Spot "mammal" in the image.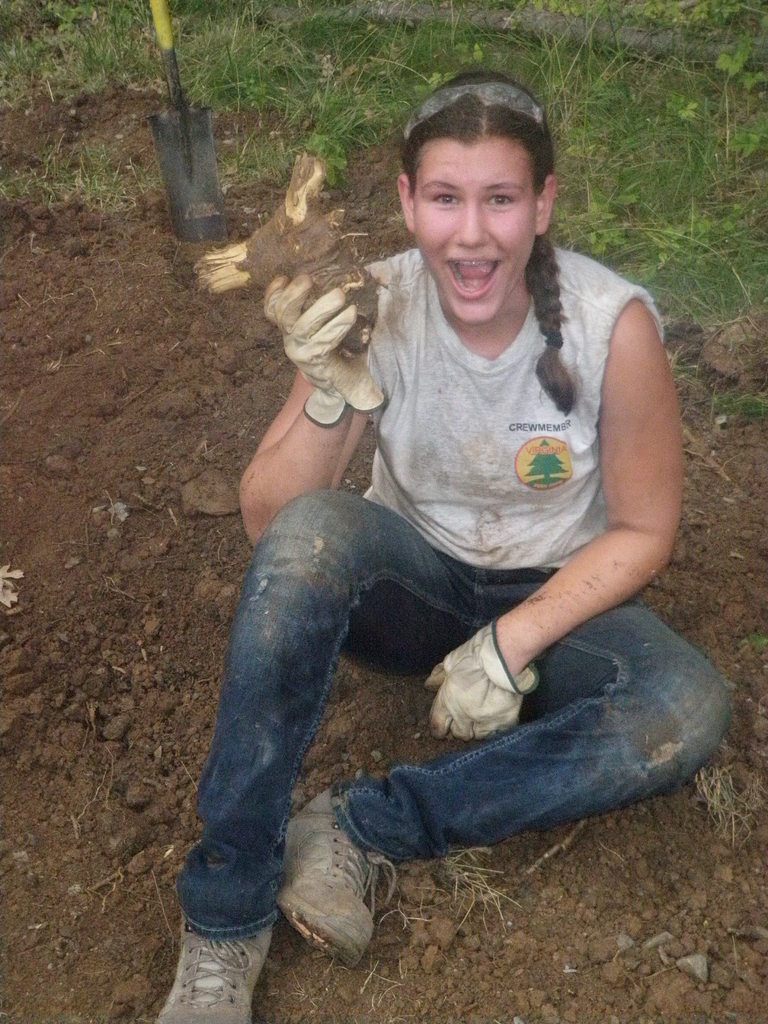
"mammal" found at <bbox>154, 114, 692, 879</bbox>.
